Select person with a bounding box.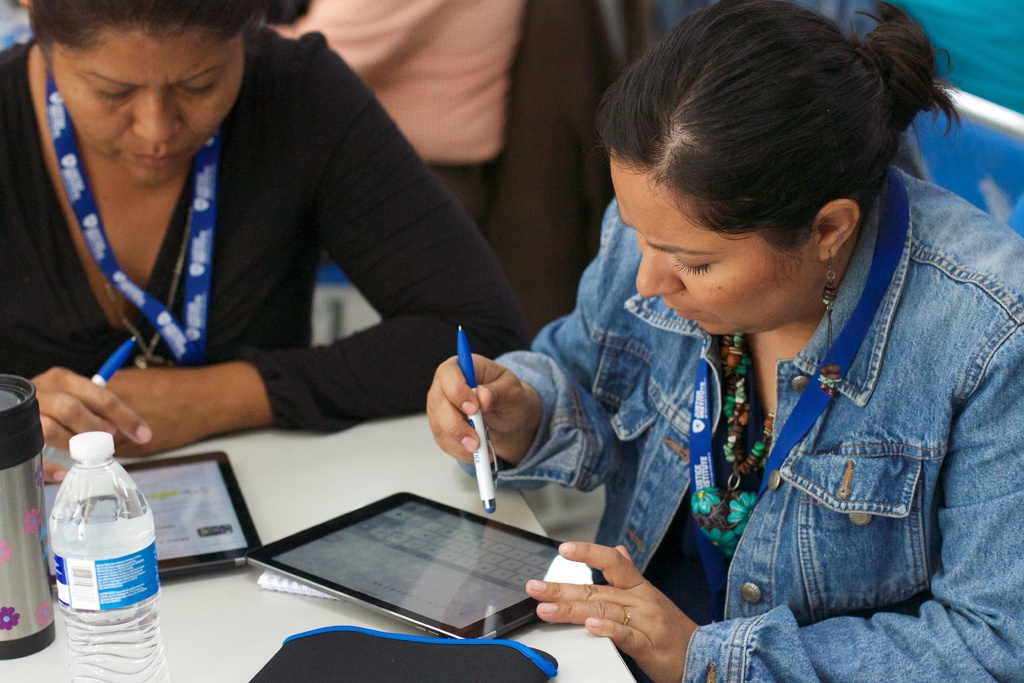
[x1=429, y1=0, x2=1023, y2=682].
